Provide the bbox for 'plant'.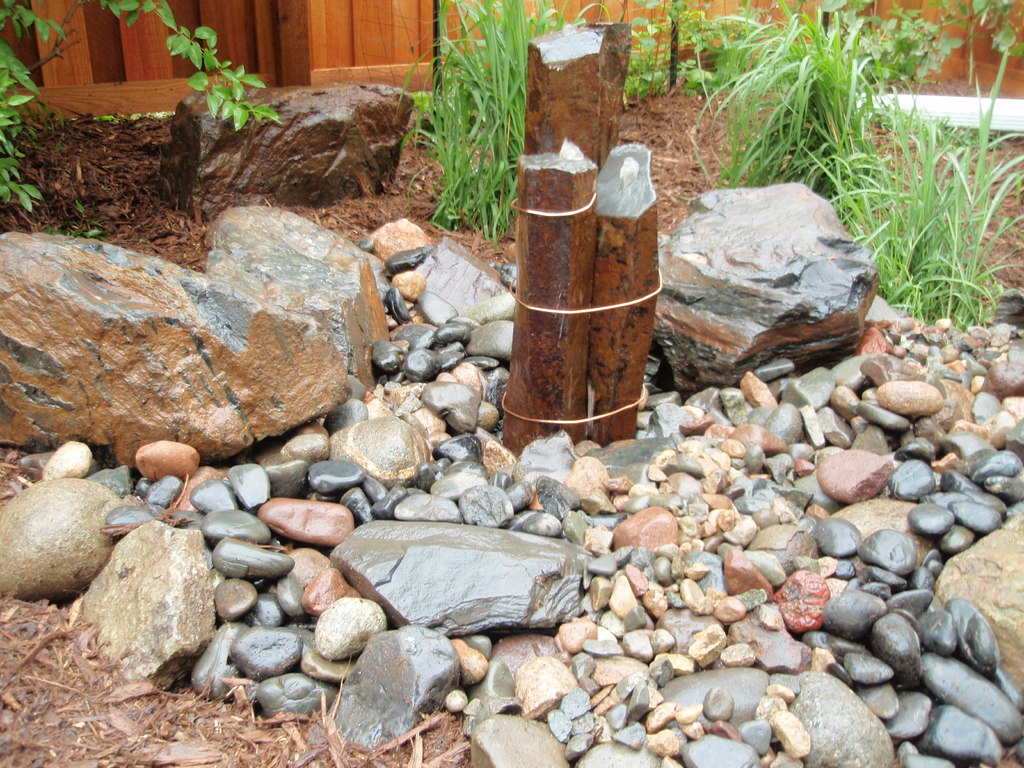
x1=695 y1=0 x2=893 y2=203.
